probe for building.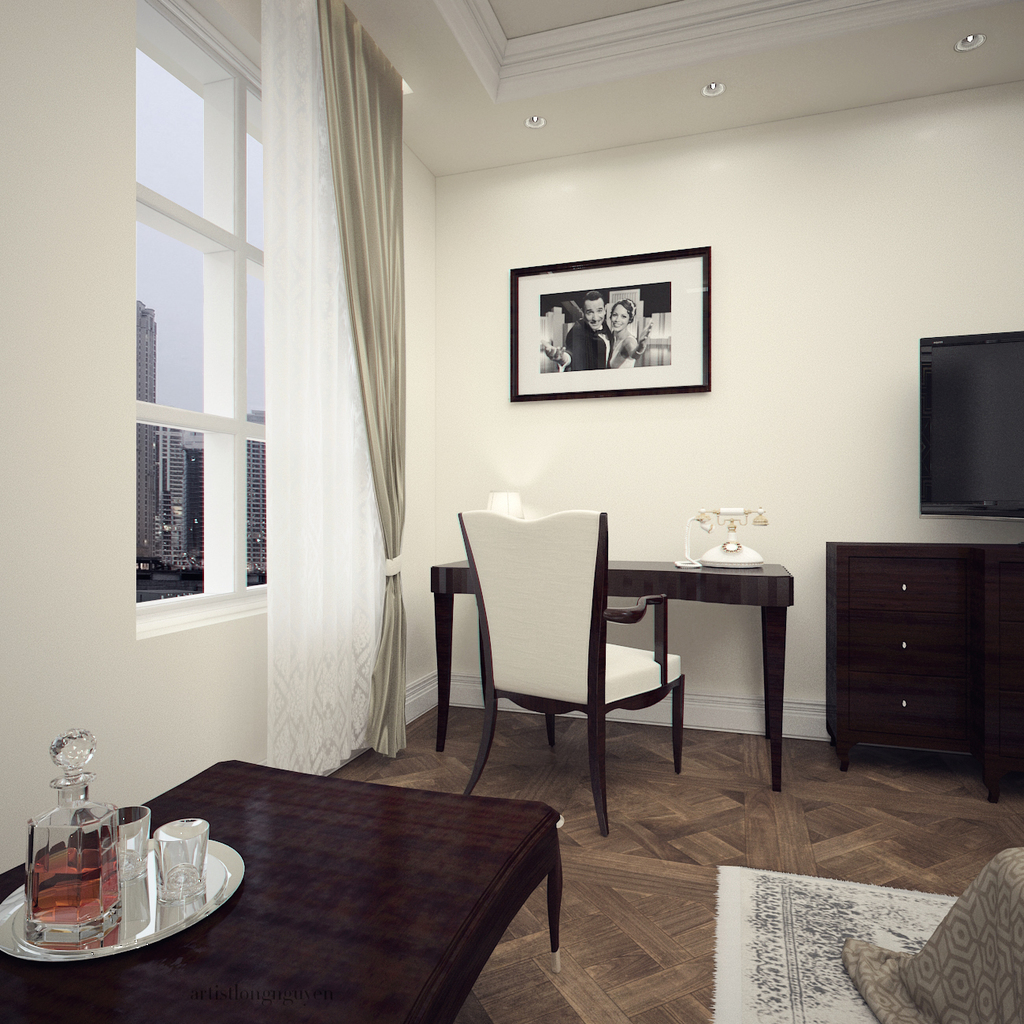
Probe result: box=[0, 0, 1023, 1023].
